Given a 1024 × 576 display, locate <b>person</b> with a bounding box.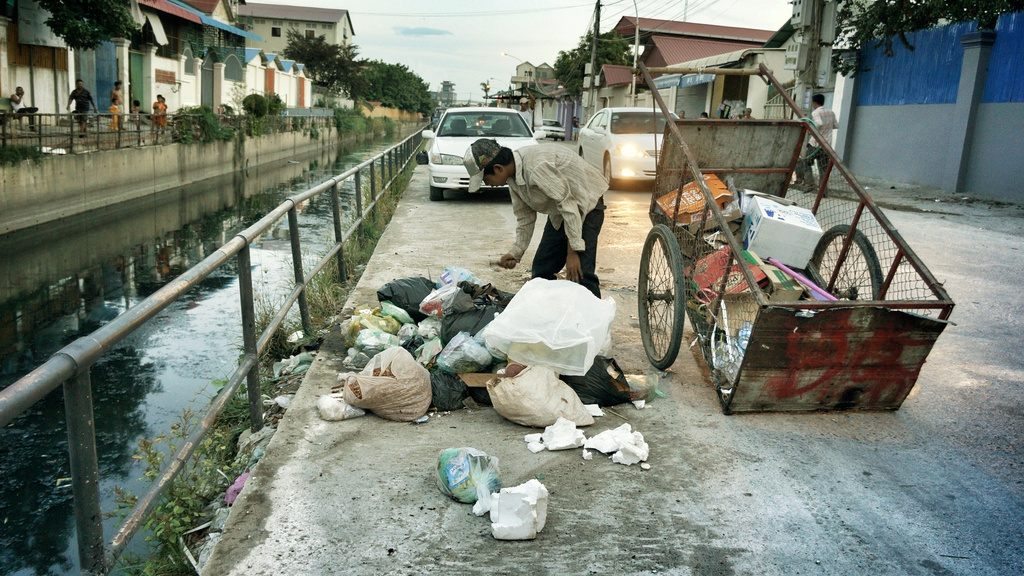
Located: bbox(111, 98, 122, 132).
